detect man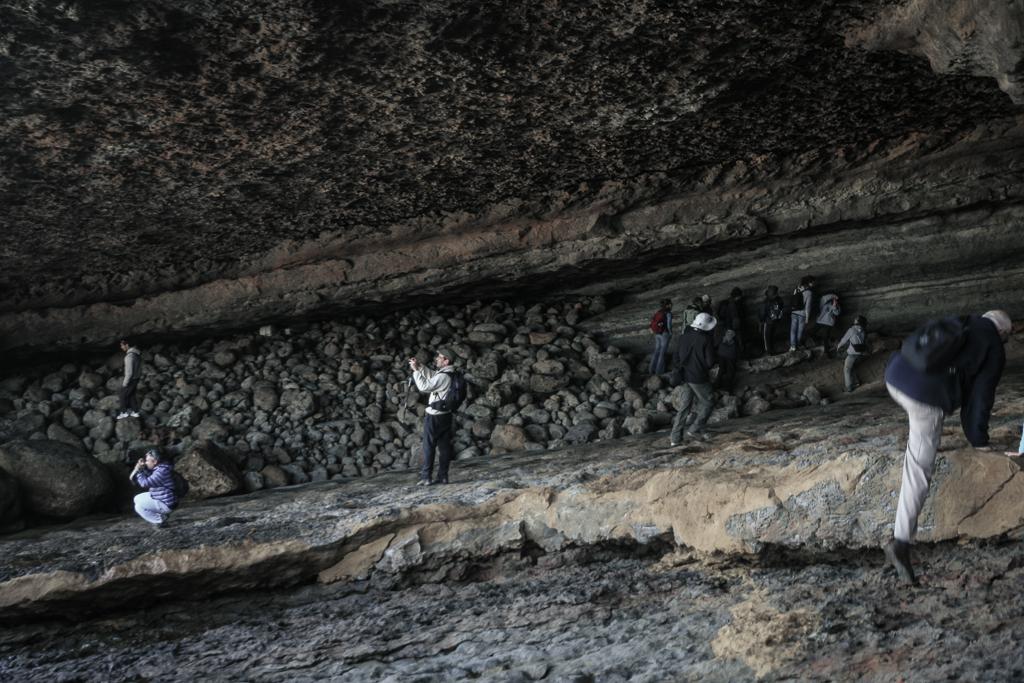
bbox=(674, 316, 717, 443)
